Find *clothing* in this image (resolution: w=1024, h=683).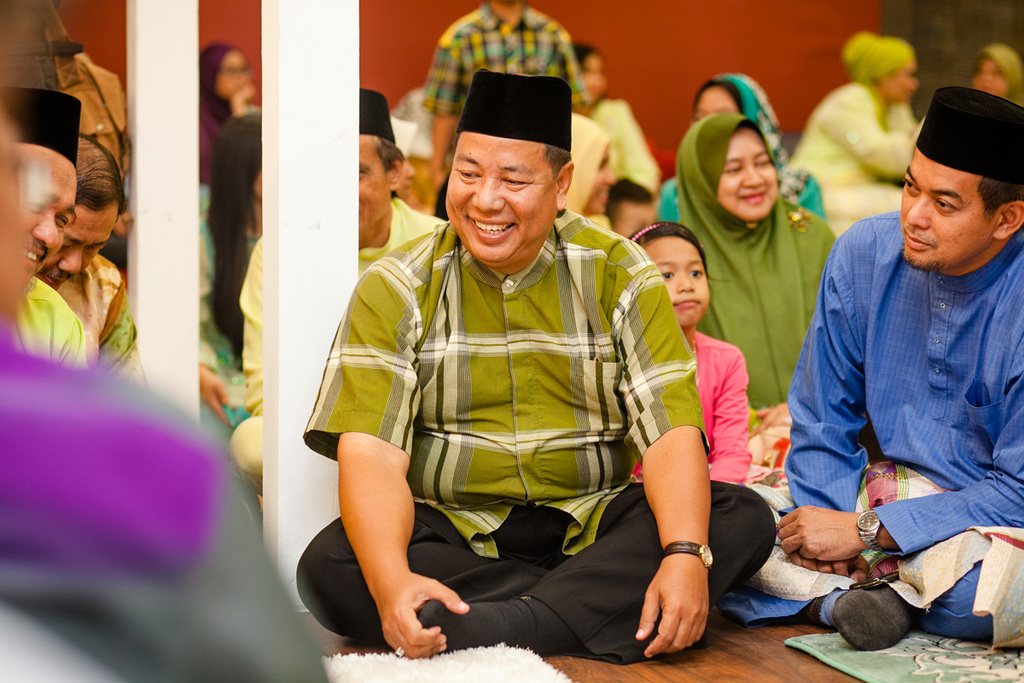
Rect(663, 118, 849, 414).
